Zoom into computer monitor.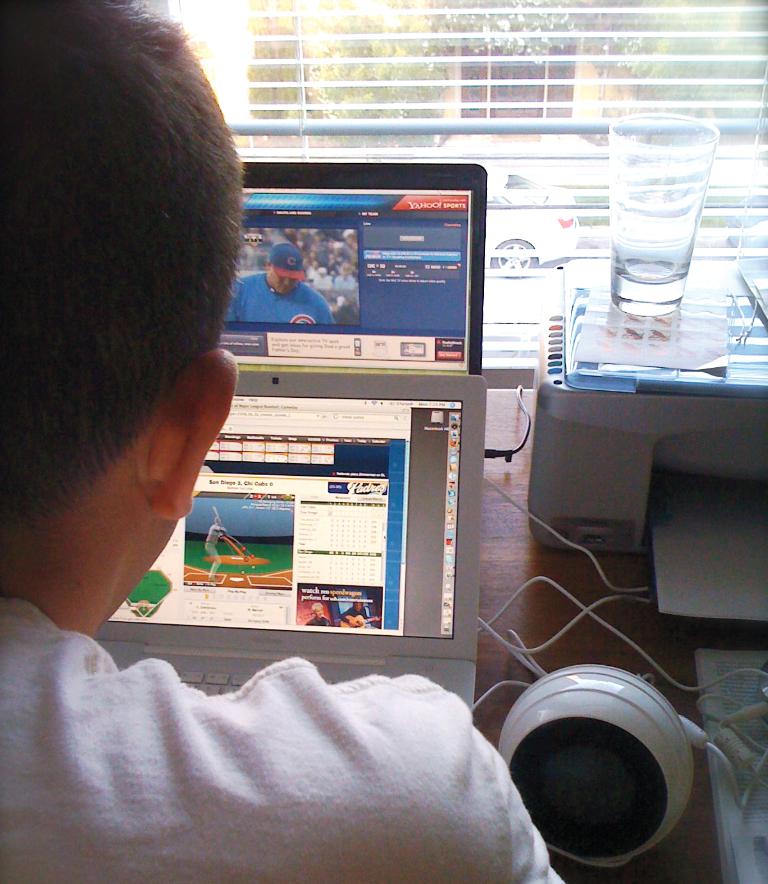
Zoom target: box(219, 154, 484, 378).
